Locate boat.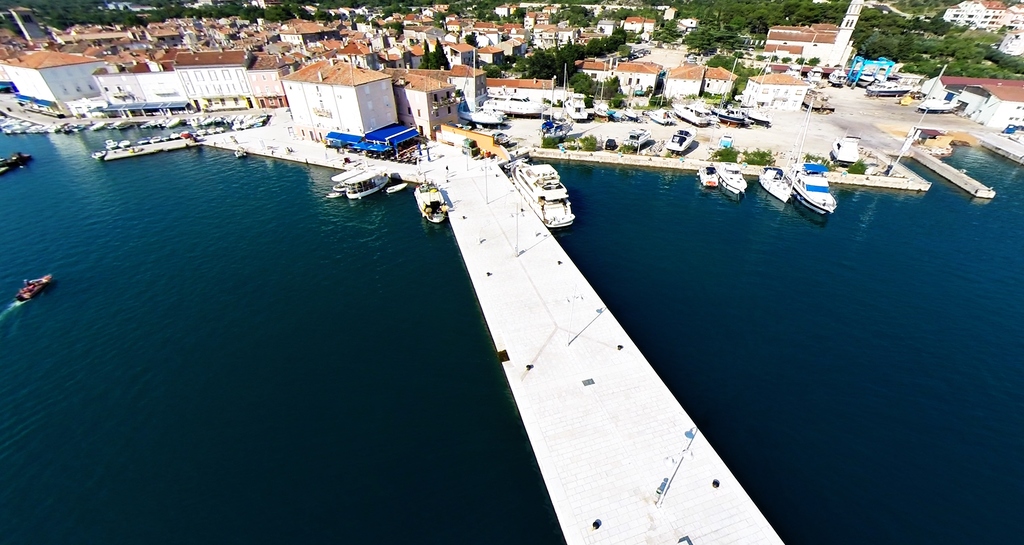
Bounding box: detection(342, 174, 385, 204).
